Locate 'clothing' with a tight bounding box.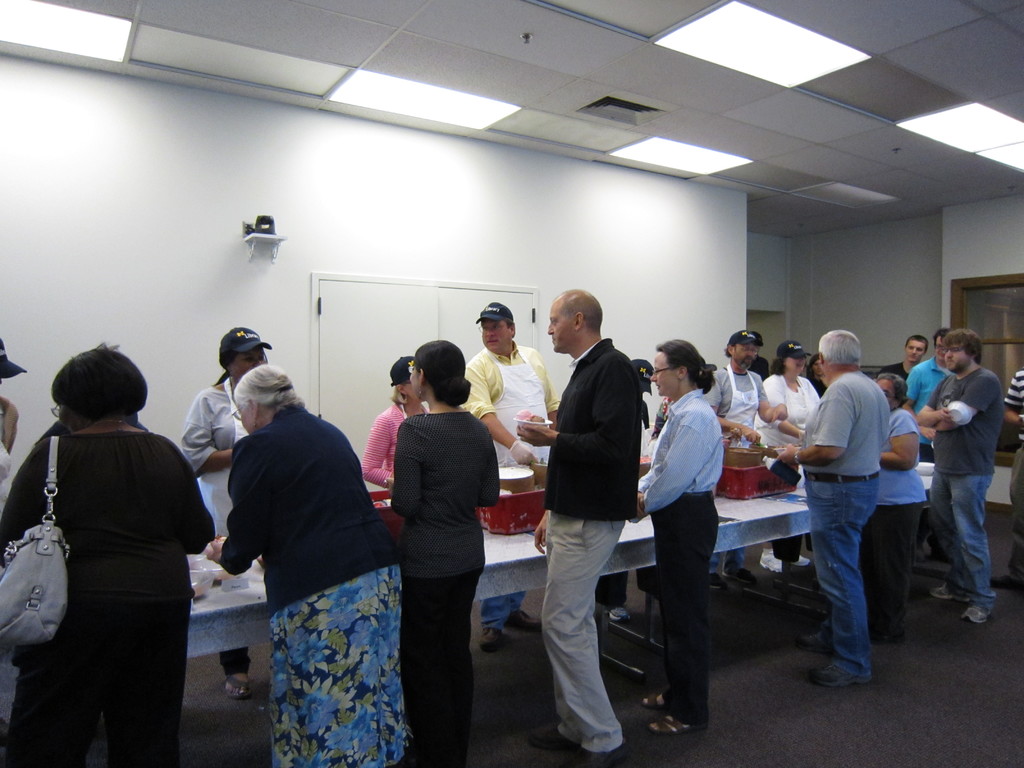
639 379 723 724.
